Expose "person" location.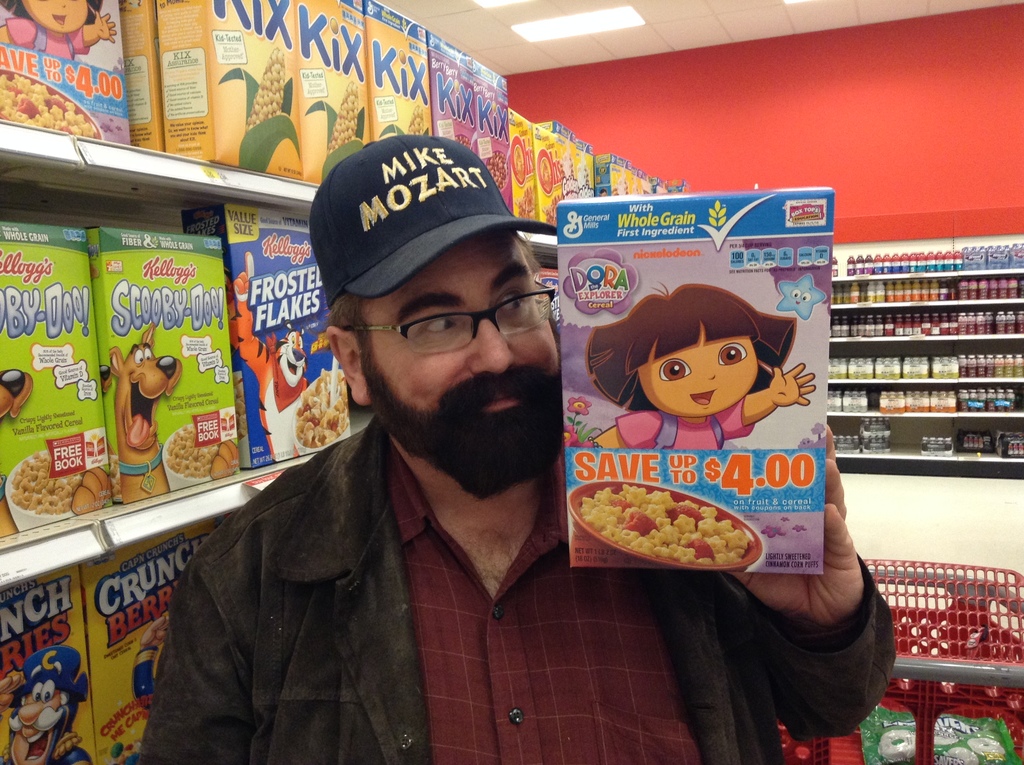
Exposed at left=584, top=281, right=818, bottom=450.
